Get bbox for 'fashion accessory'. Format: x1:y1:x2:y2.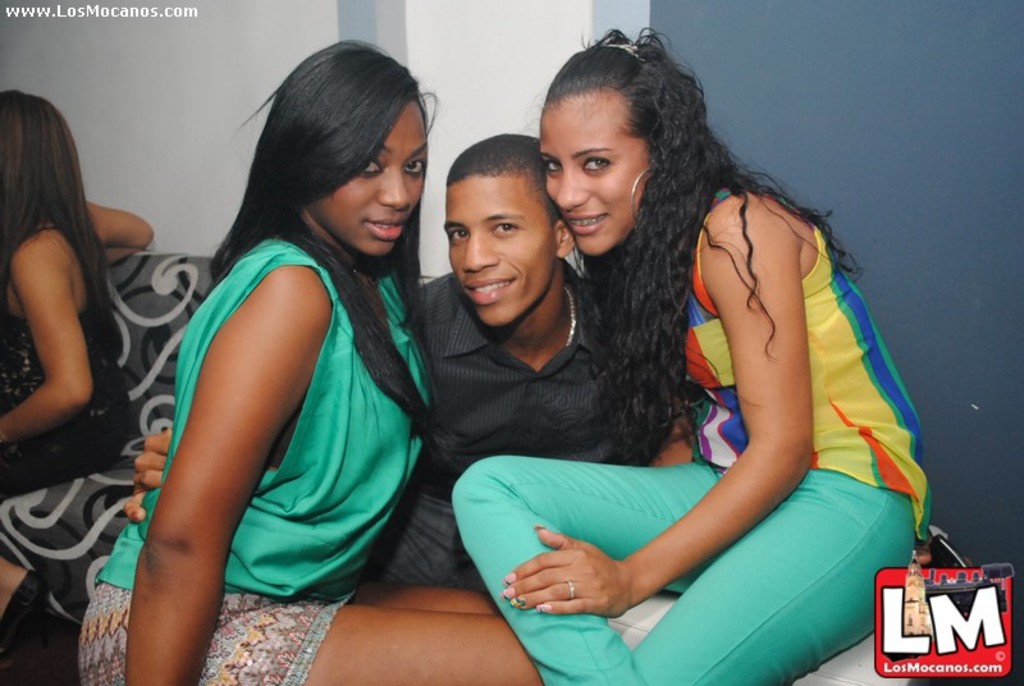
627:164:650:227.
